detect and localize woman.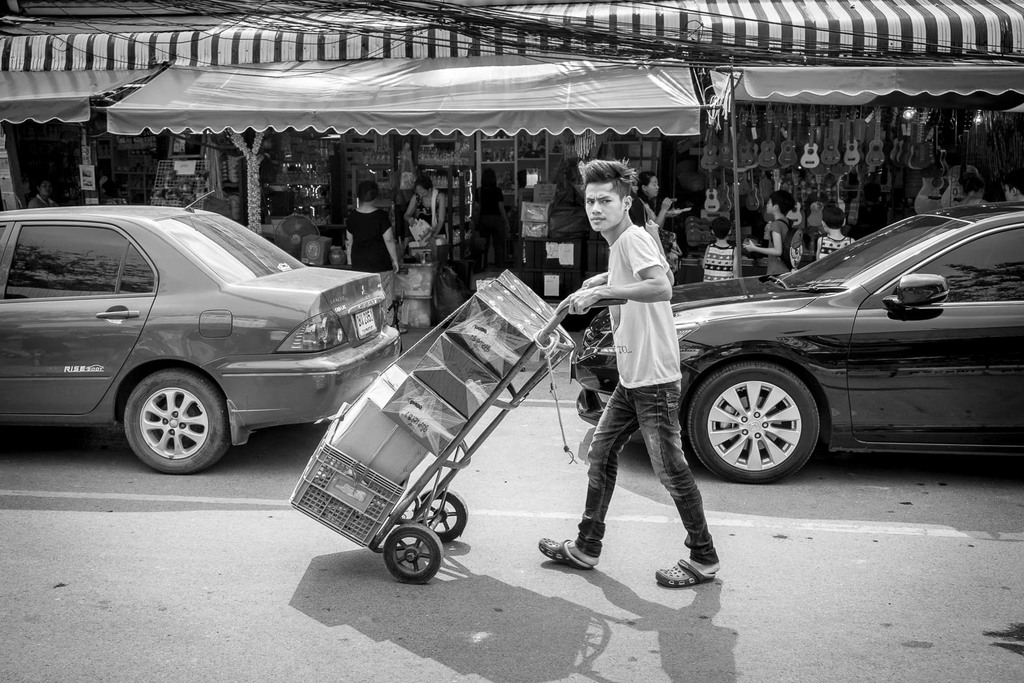
Localized at (left=27, top=182, right=55, bottom=208).
